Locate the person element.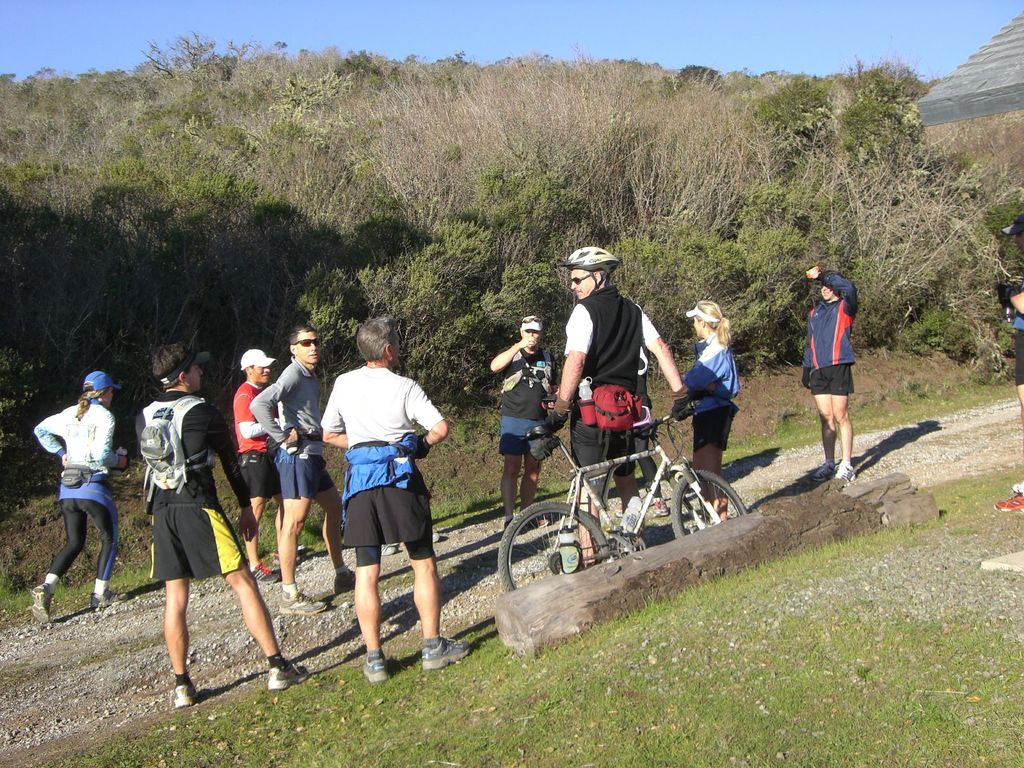
Element bbox: 131/344/309/706.
